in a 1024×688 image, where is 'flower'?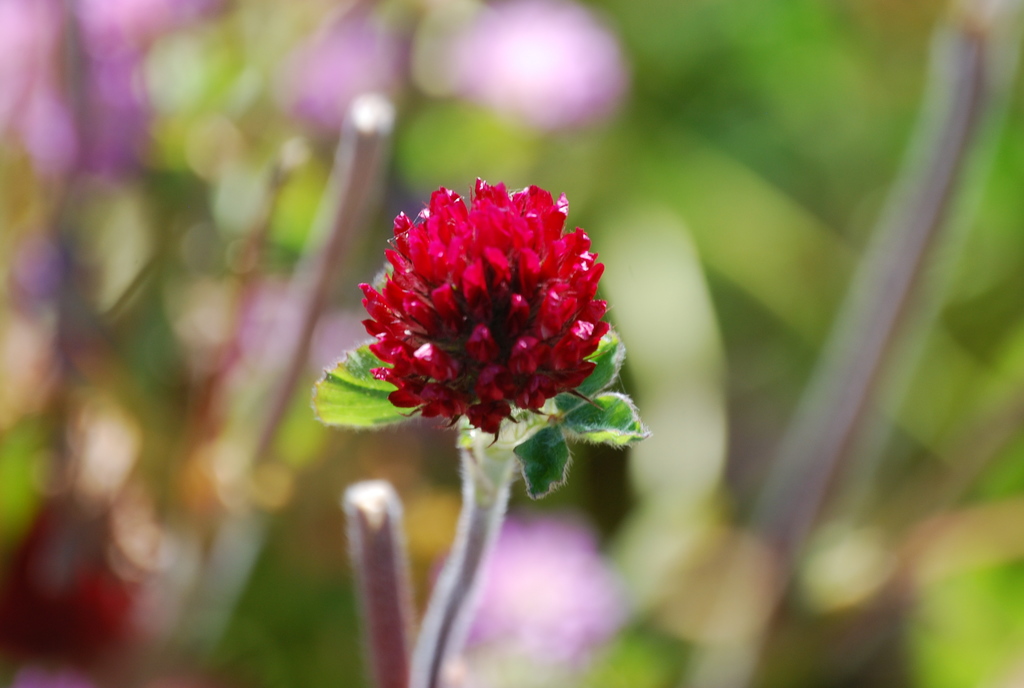
detection(354, 172, 612, 446).
